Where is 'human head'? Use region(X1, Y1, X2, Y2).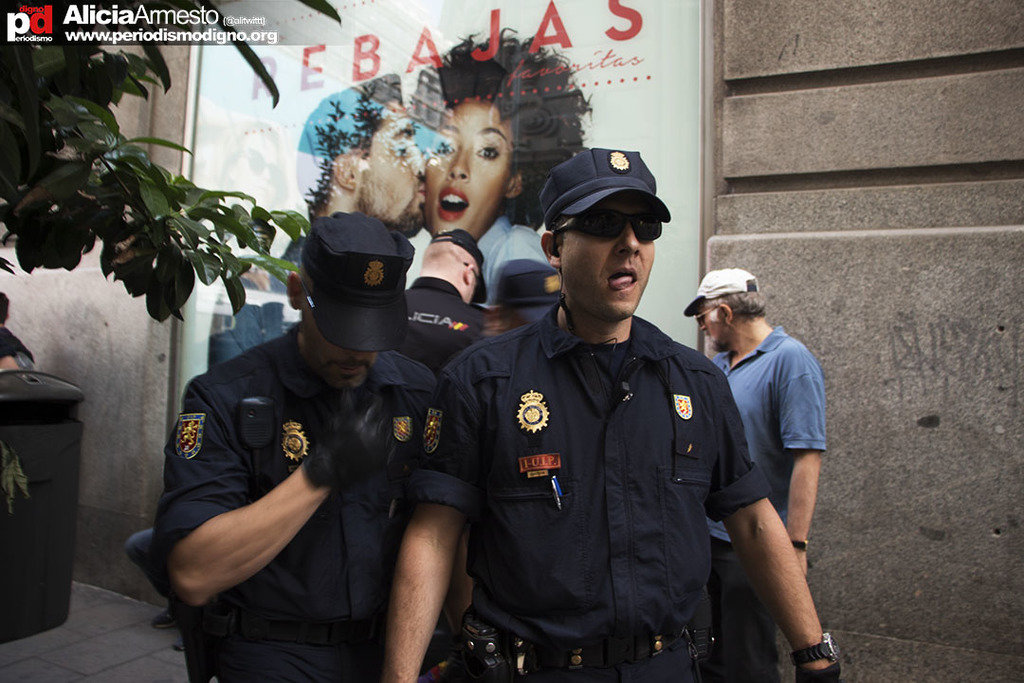
region(424, 61, 534, 239).
